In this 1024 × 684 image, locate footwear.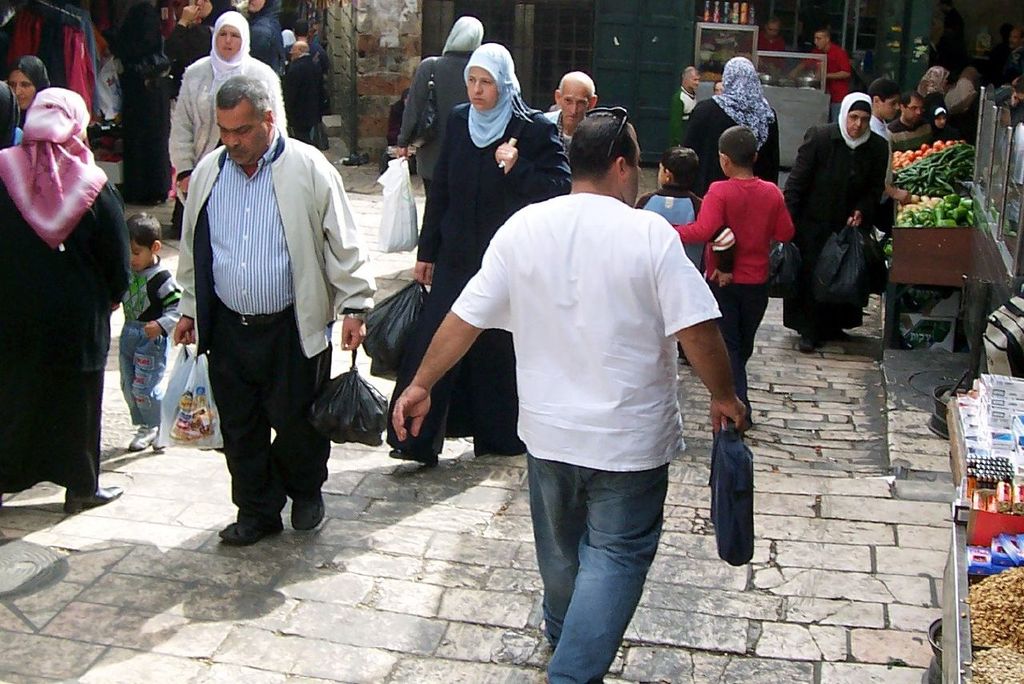
Bounding box: l=290, t=493, r=325, b=530.
